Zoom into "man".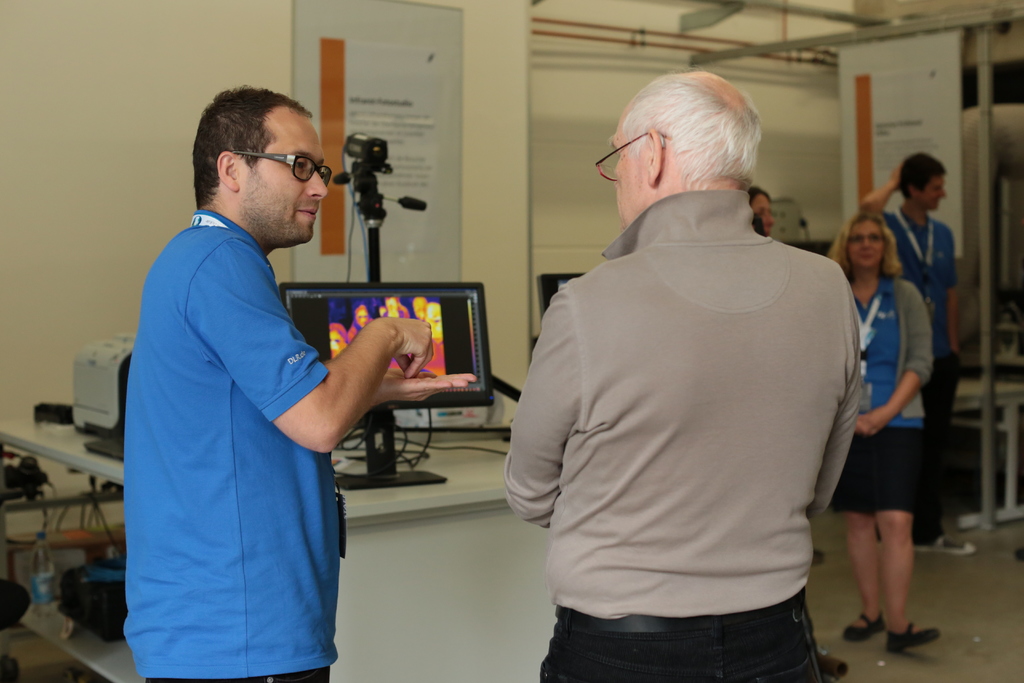
Zoom target: 123 80 478 682.
